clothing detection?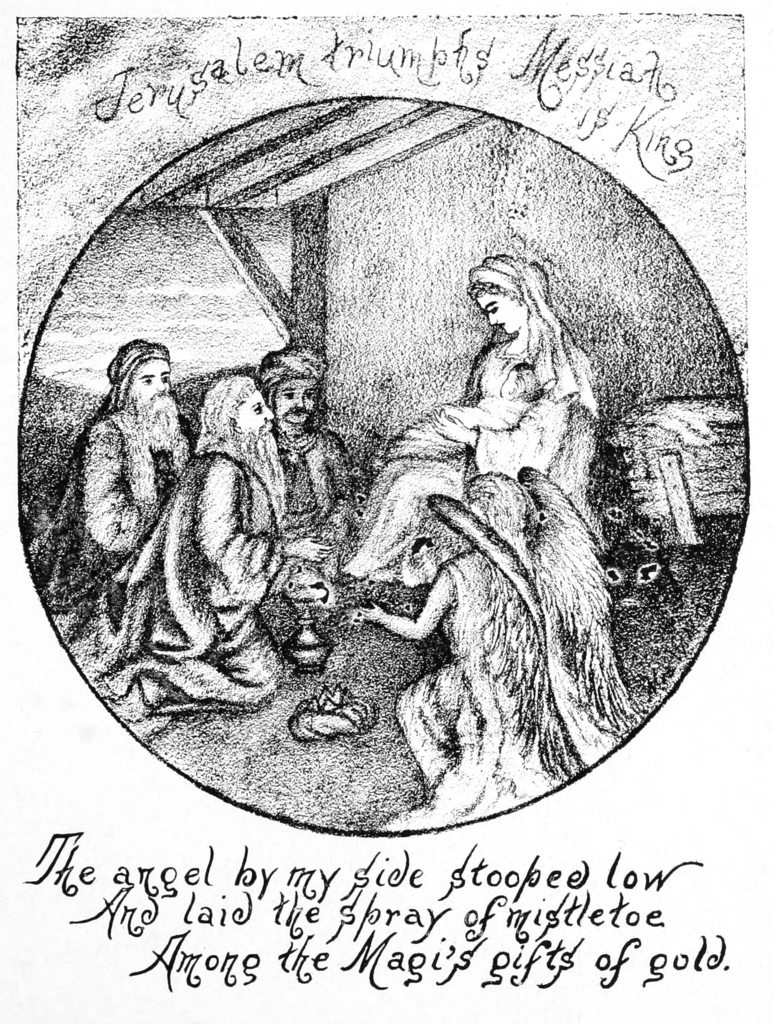
Rect(258, 423, 359, 547)
